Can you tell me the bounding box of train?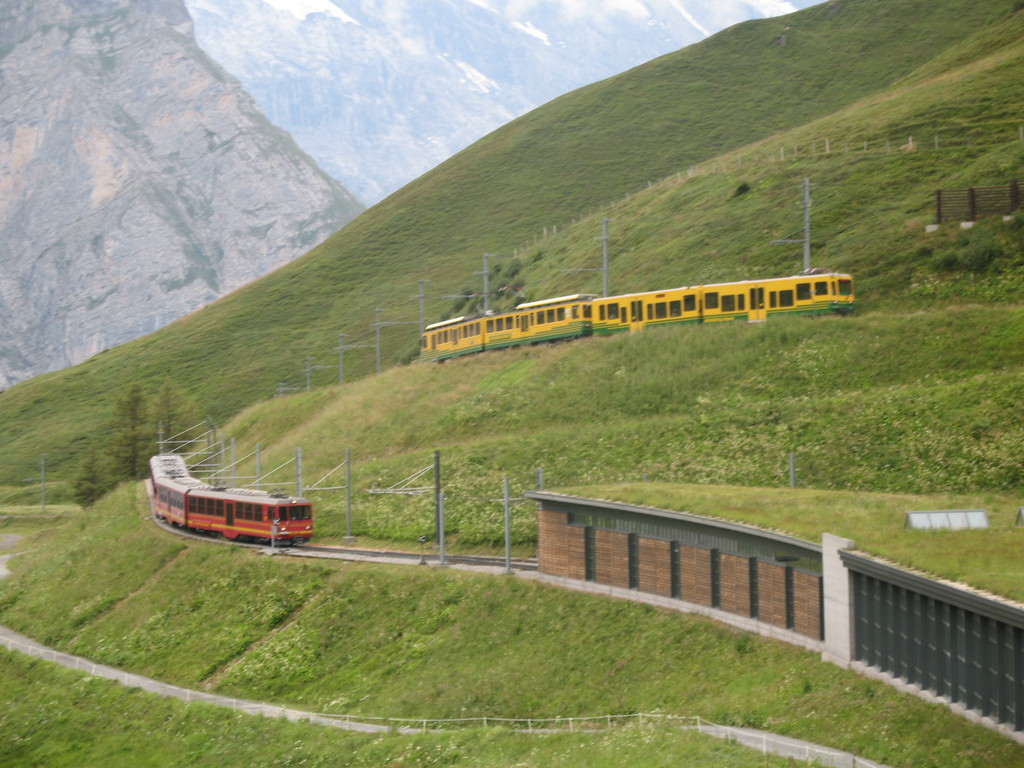
<box>146,455,314,548</box>.
